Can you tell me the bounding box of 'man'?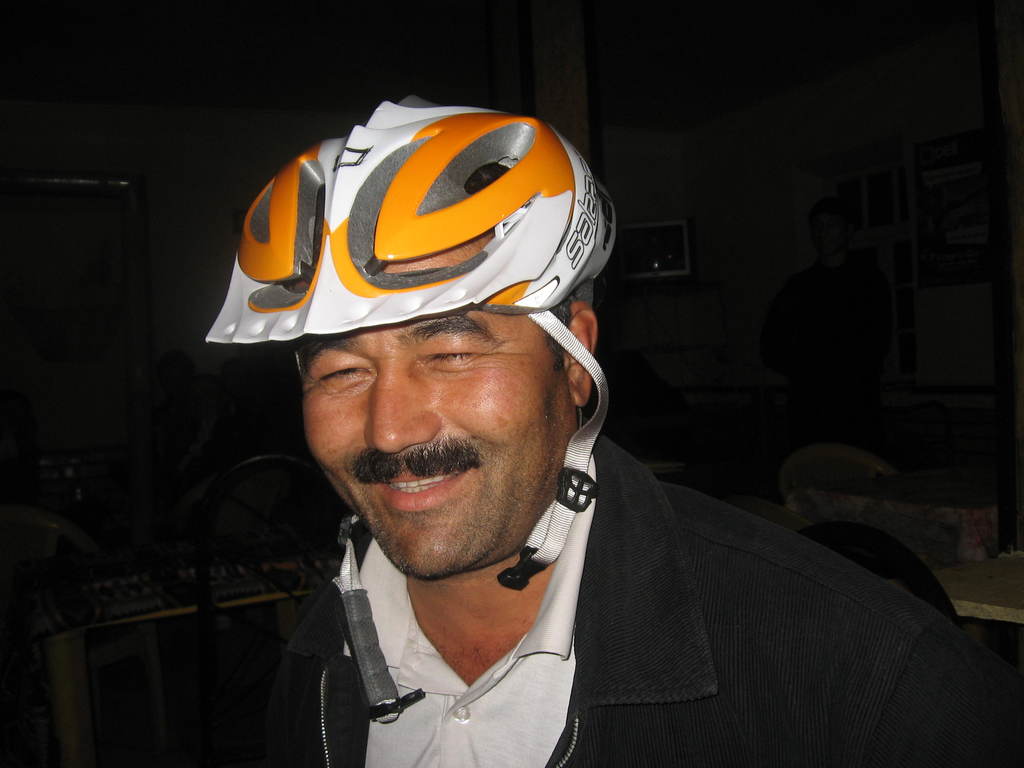
[left=127, top=106, right=952, bottom=767].
